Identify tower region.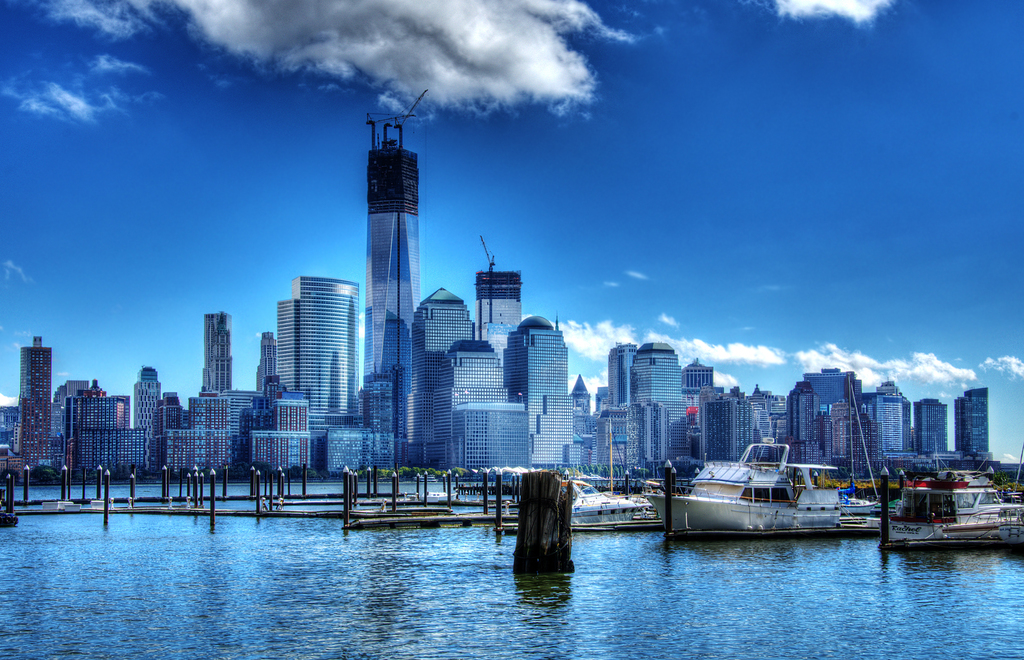
Region: x1=447 y1=394 x2=536 y2=475.
